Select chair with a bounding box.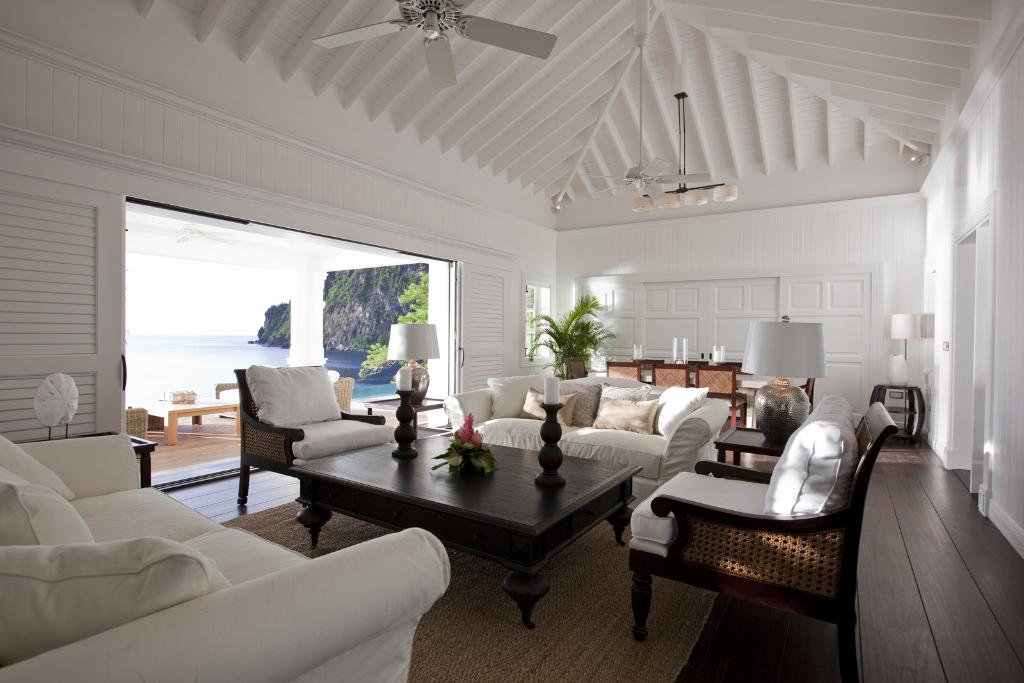
Rect(794, 378, 817, 414).
